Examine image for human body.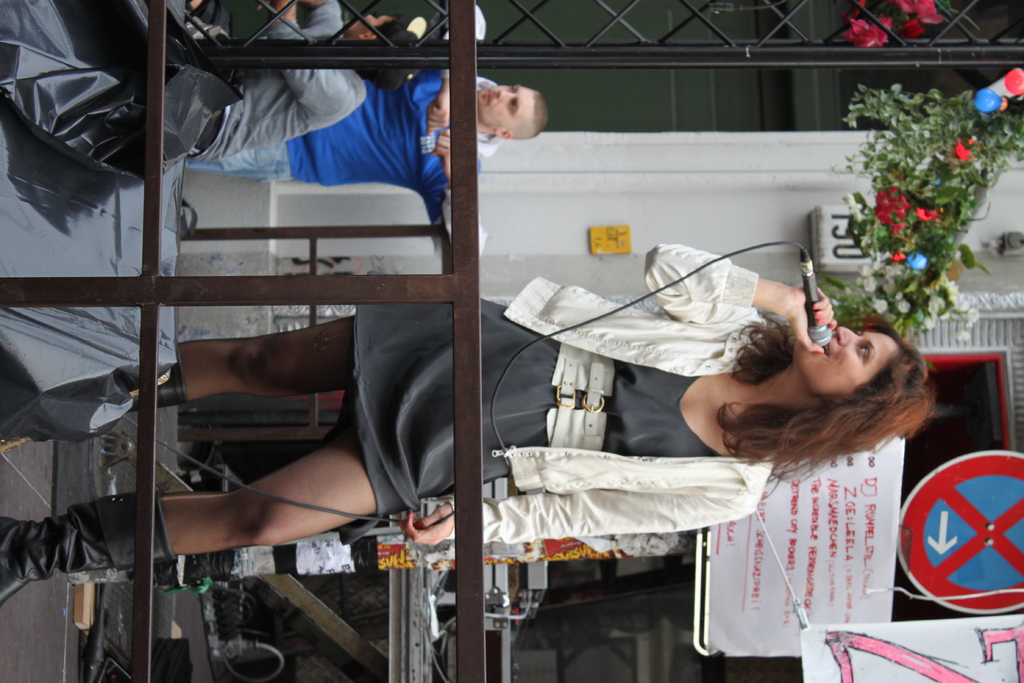
Examination result: 189:58:490:280.
